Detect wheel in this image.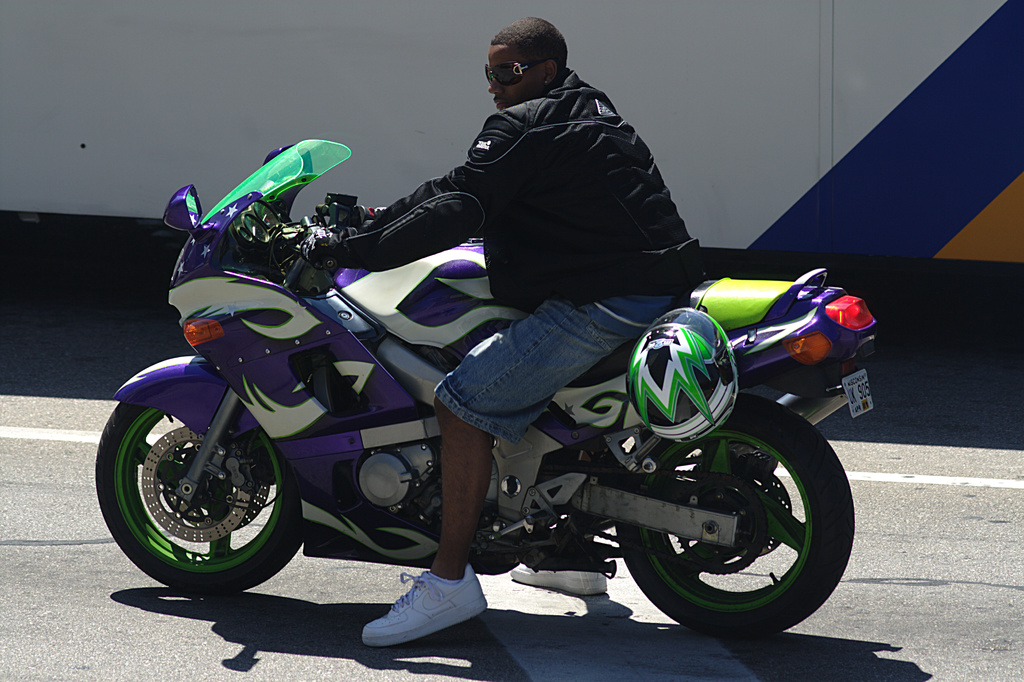
Detection: <box>618,396,854,639</box>.
